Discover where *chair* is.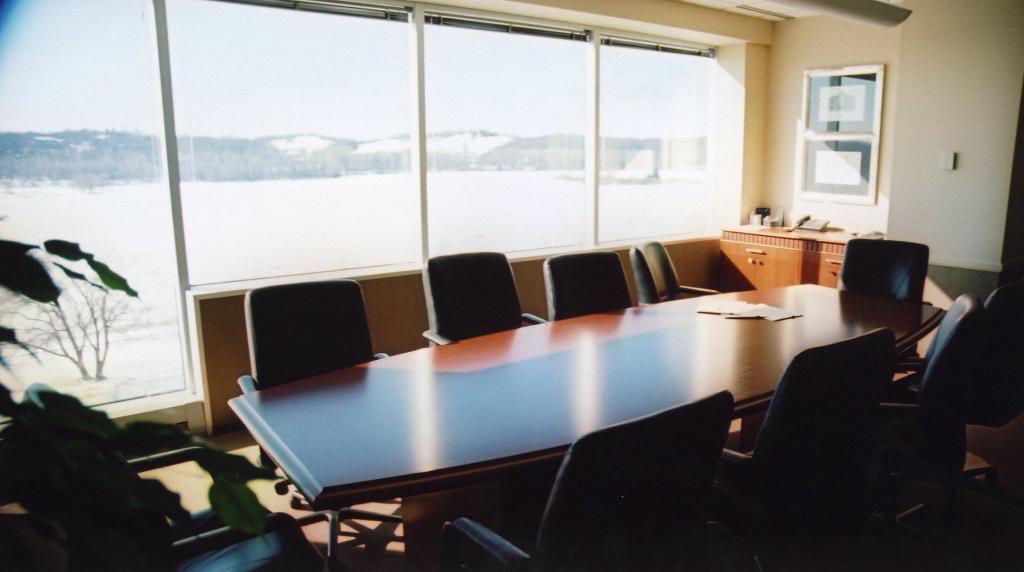
Discovered at 720, 333, 896, 571.
